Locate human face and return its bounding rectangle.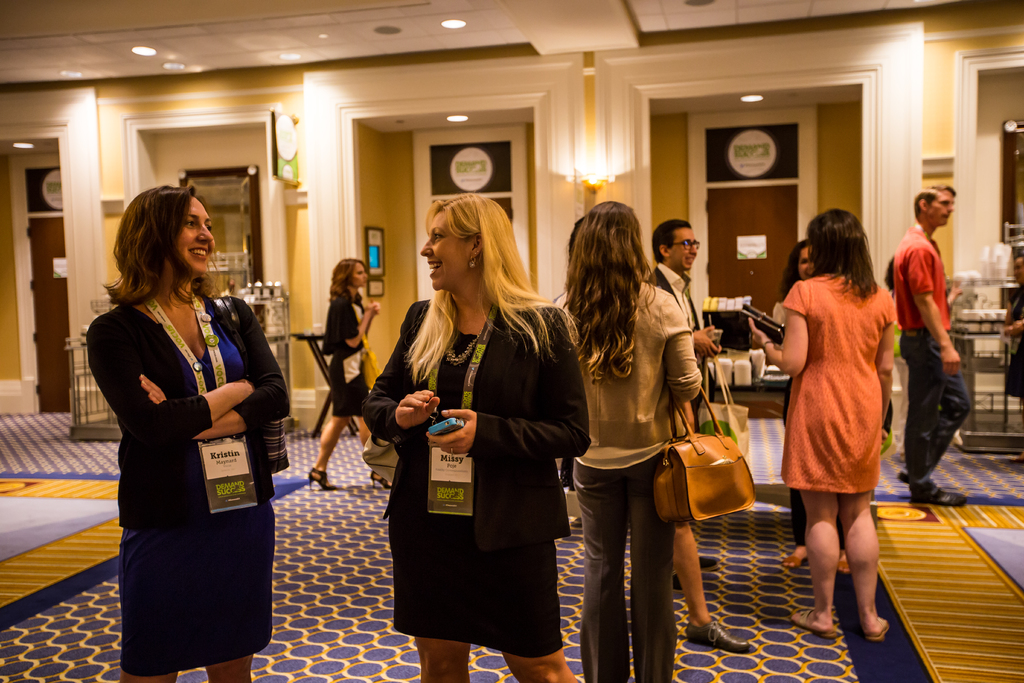
box(671, 229, 694, 268).
